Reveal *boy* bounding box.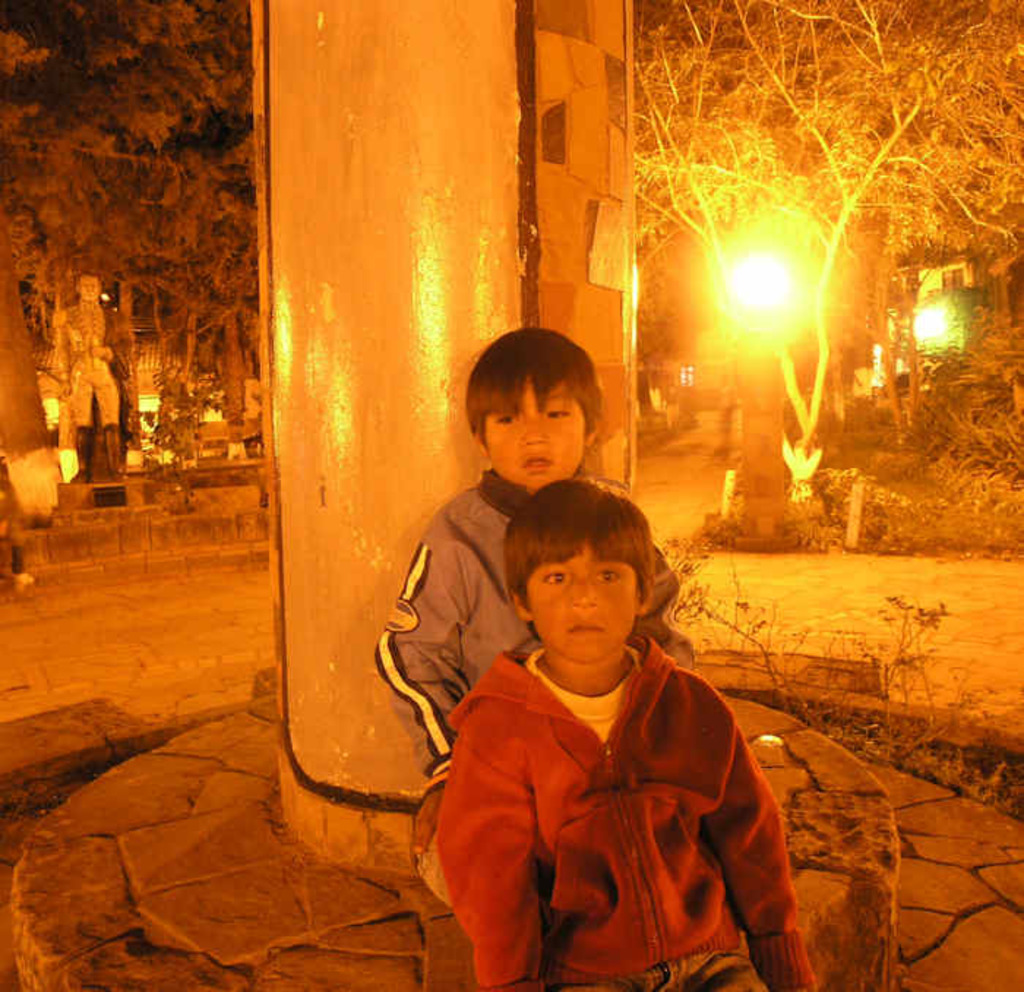
Revealed: x1=376, y1=323, x2=696, y2=777.
